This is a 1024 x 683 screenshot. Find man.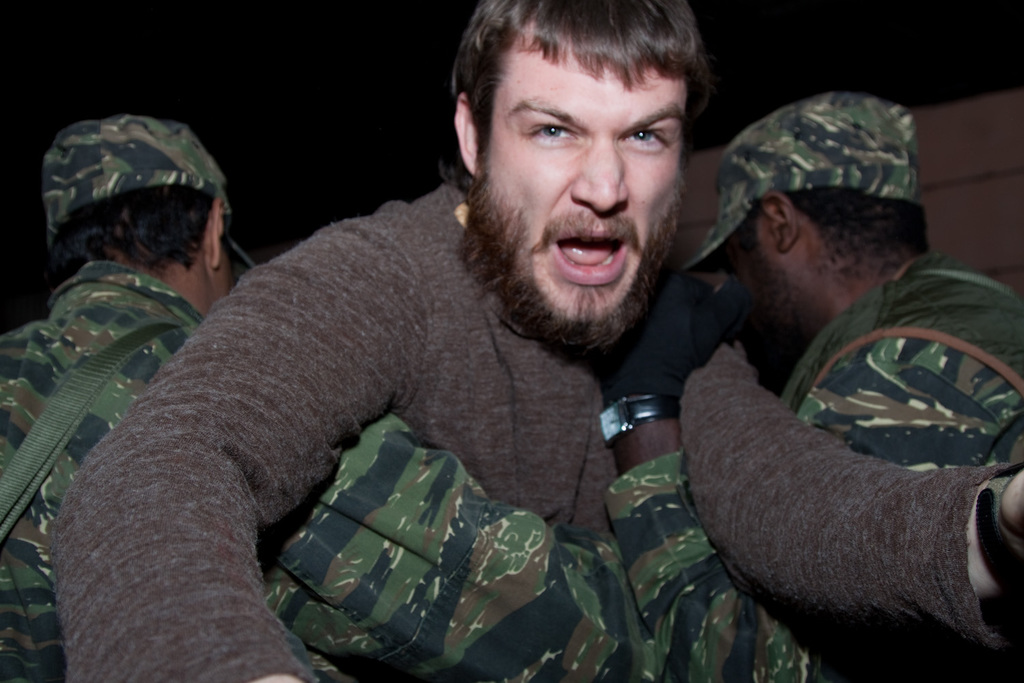
Bounding box: 48/0/1023/682.
